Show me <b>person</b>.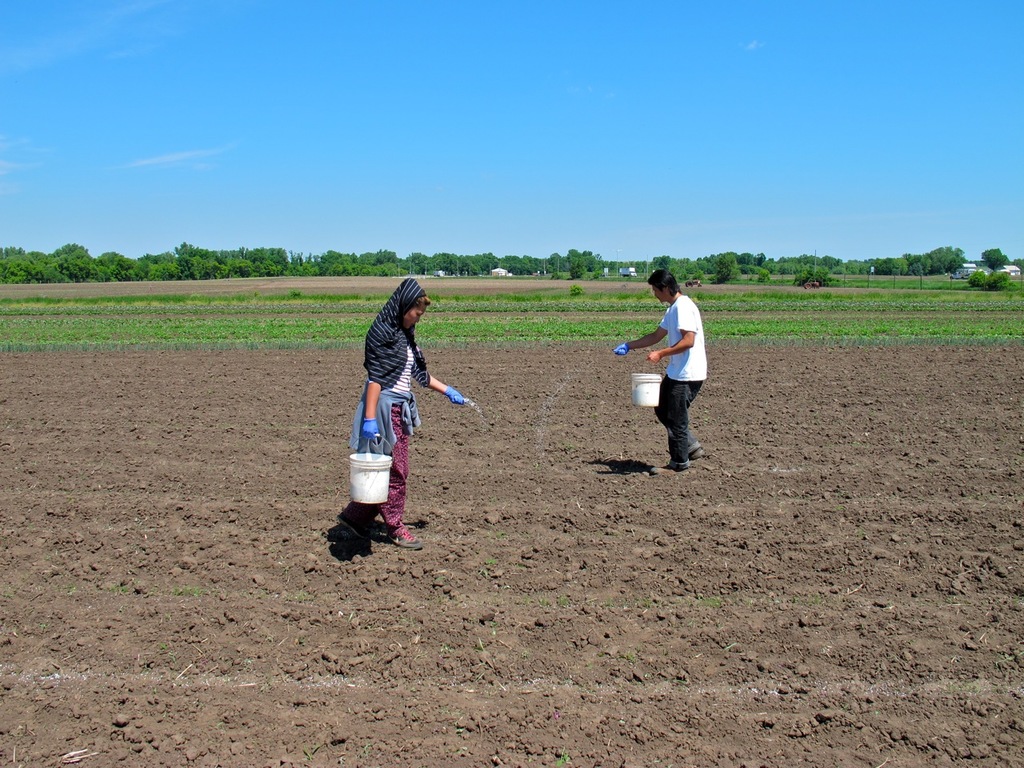
<b>person</b> is here: Rect(636, 267, 716, 489).
